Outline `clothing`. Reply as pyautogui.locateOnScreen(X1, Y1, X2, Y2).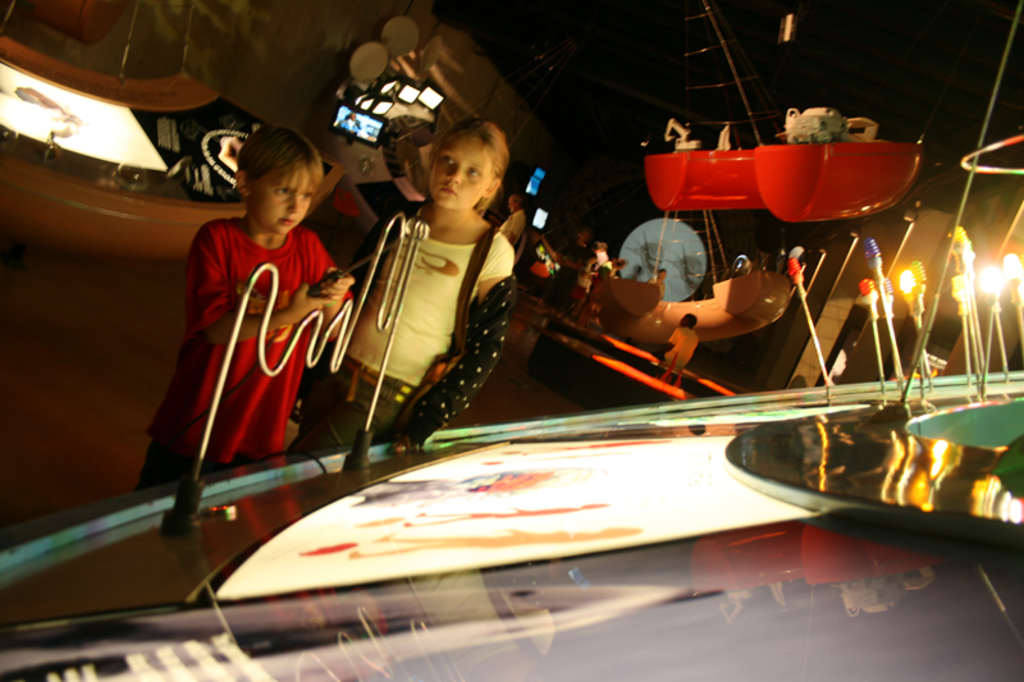
pyautogui.locateOnScreen(502, 209, 529, 235).
